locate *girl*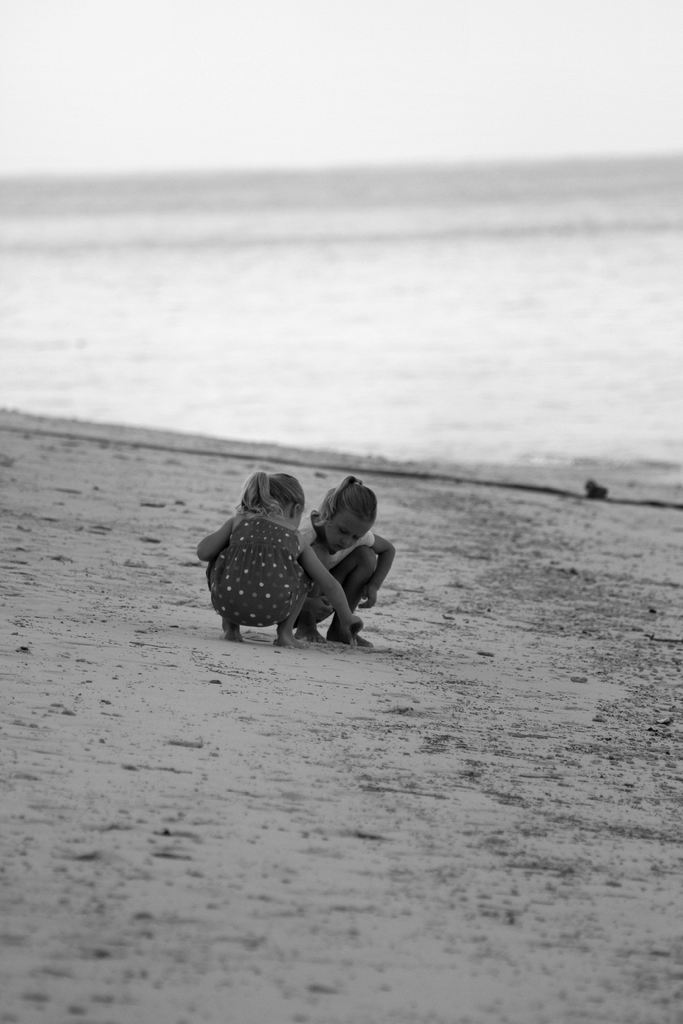
<box>295,469,400,659</box>
